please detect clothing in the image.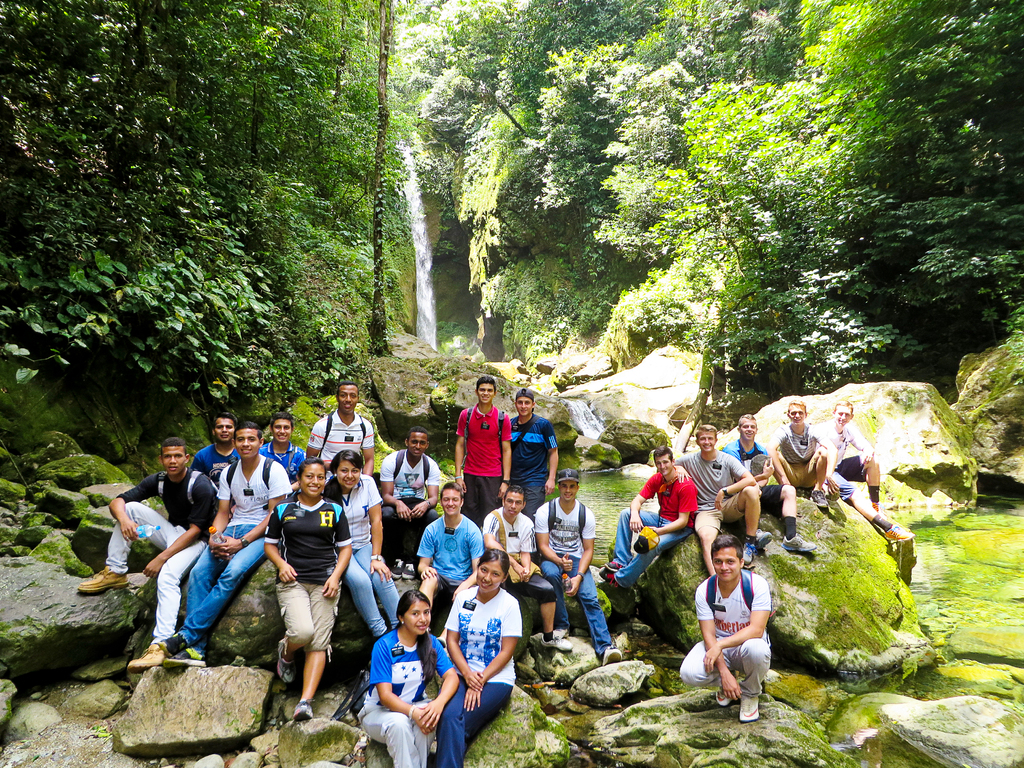
region(309, 409, 366, 483).
